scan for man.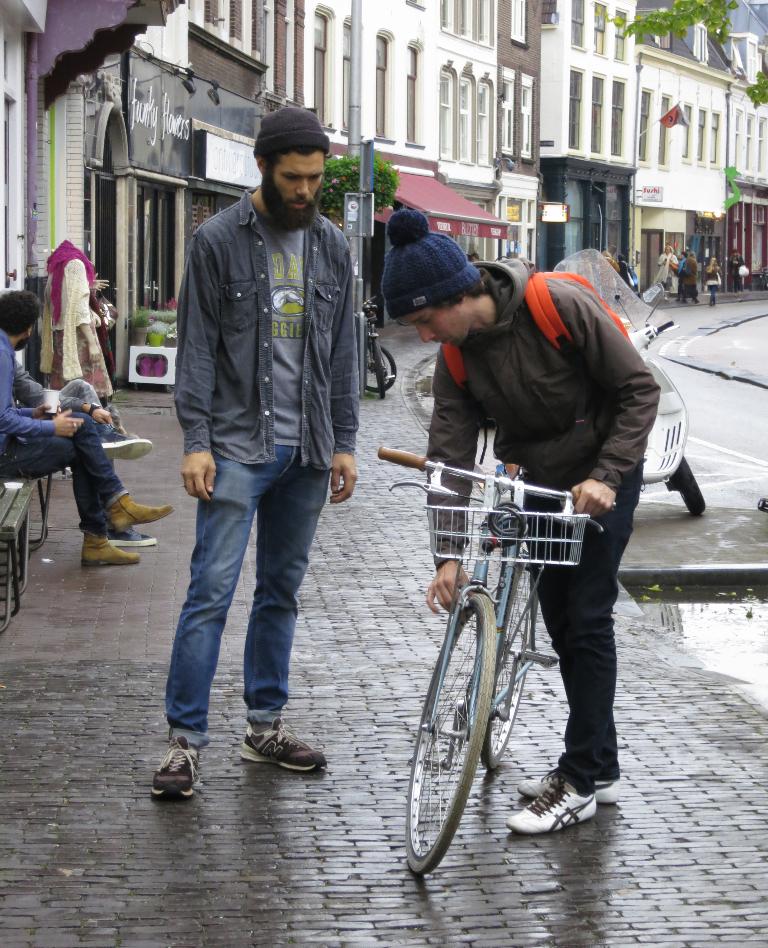
Scan result: crop(142, 107, 369, 813).
